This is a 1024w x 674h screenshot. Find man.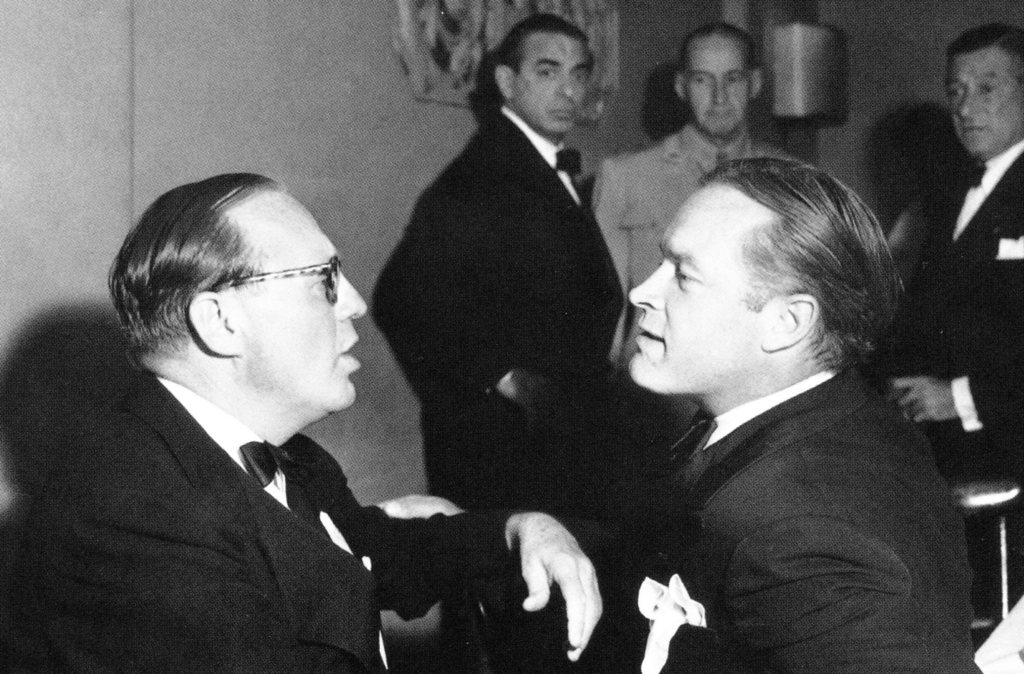
Bounding box: locate(883, 24, 1023, 618).
